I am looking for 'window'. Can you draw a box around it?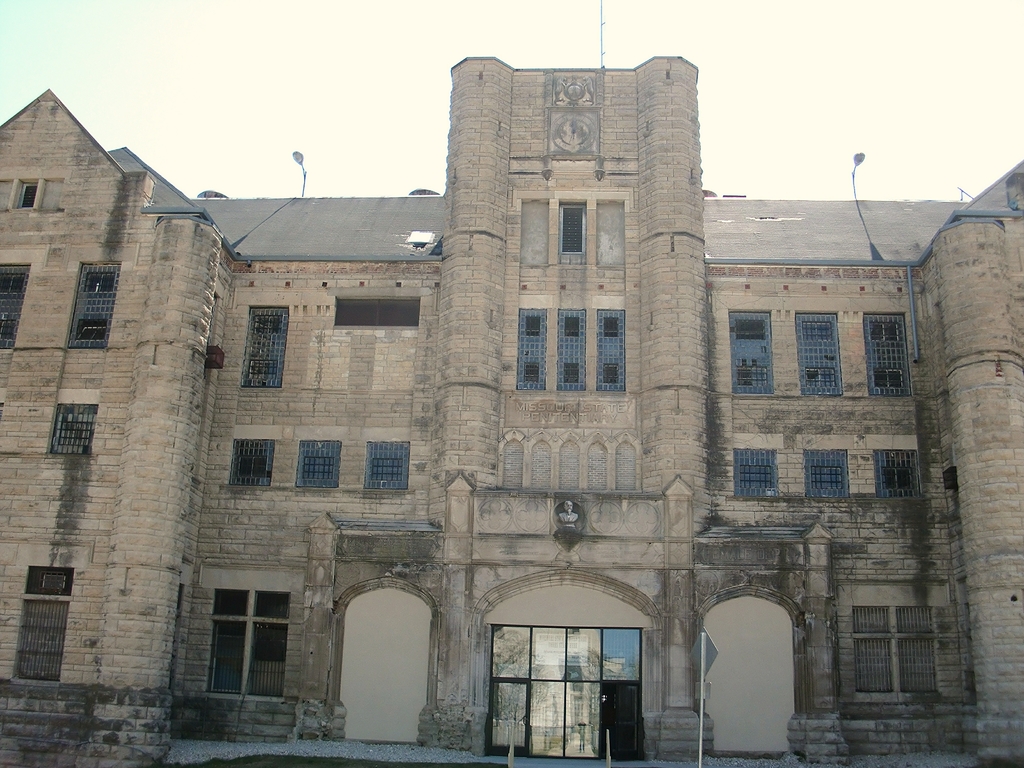
Sure, the bounding box is <box>558,312,588,389</box>.
